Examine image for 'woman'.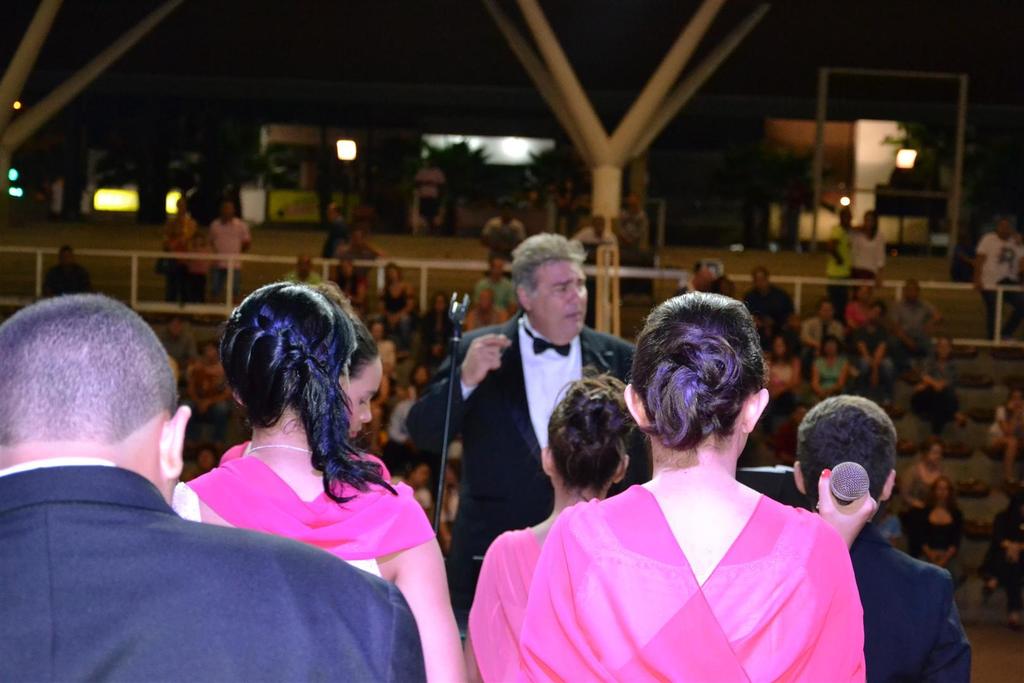
Examination result: rect(396, 462, 435, 522).
